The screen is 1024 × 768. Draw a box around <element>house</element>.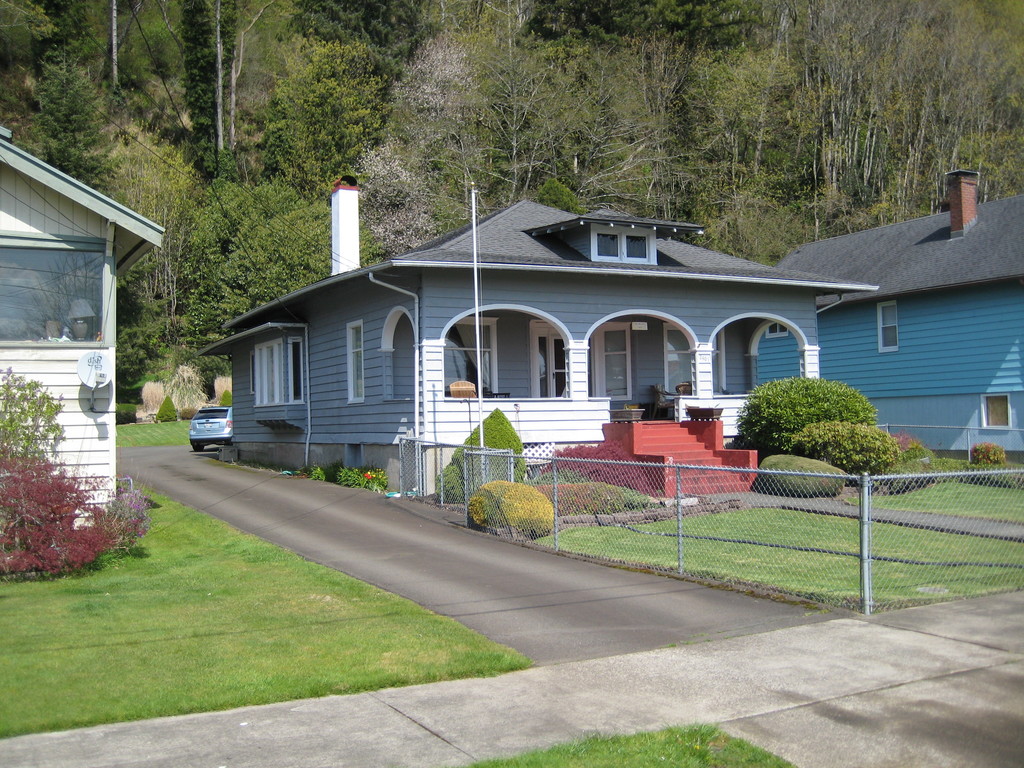
202/177/877/490.
